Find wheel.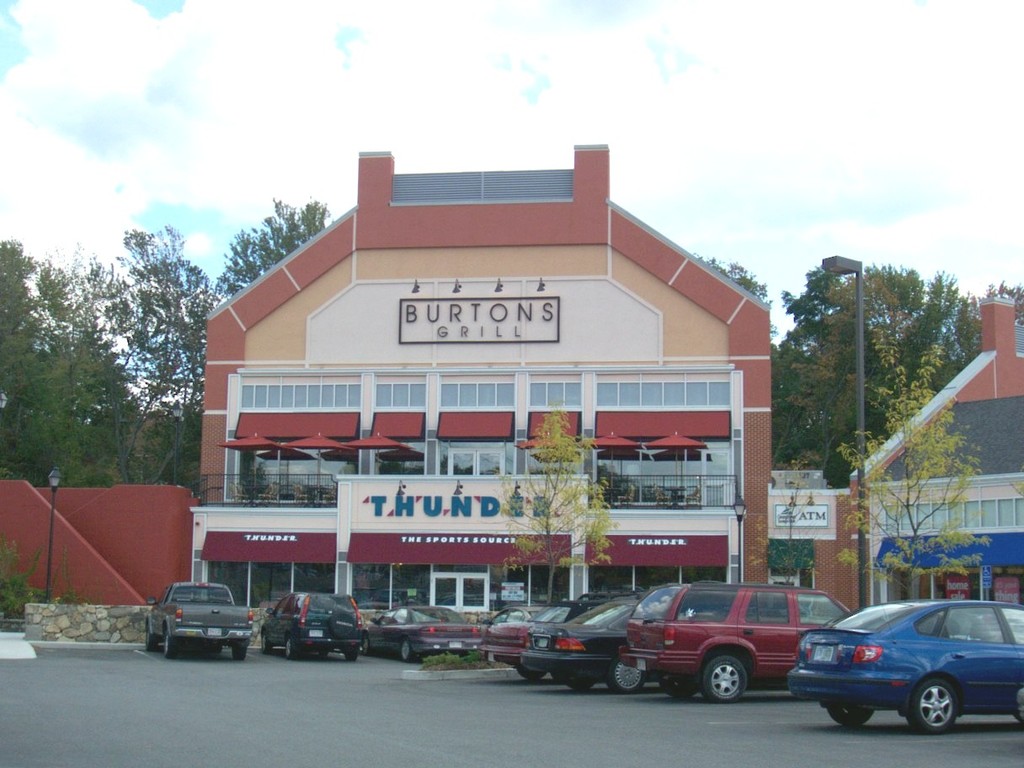
locate(552, 671, 563, 682).
